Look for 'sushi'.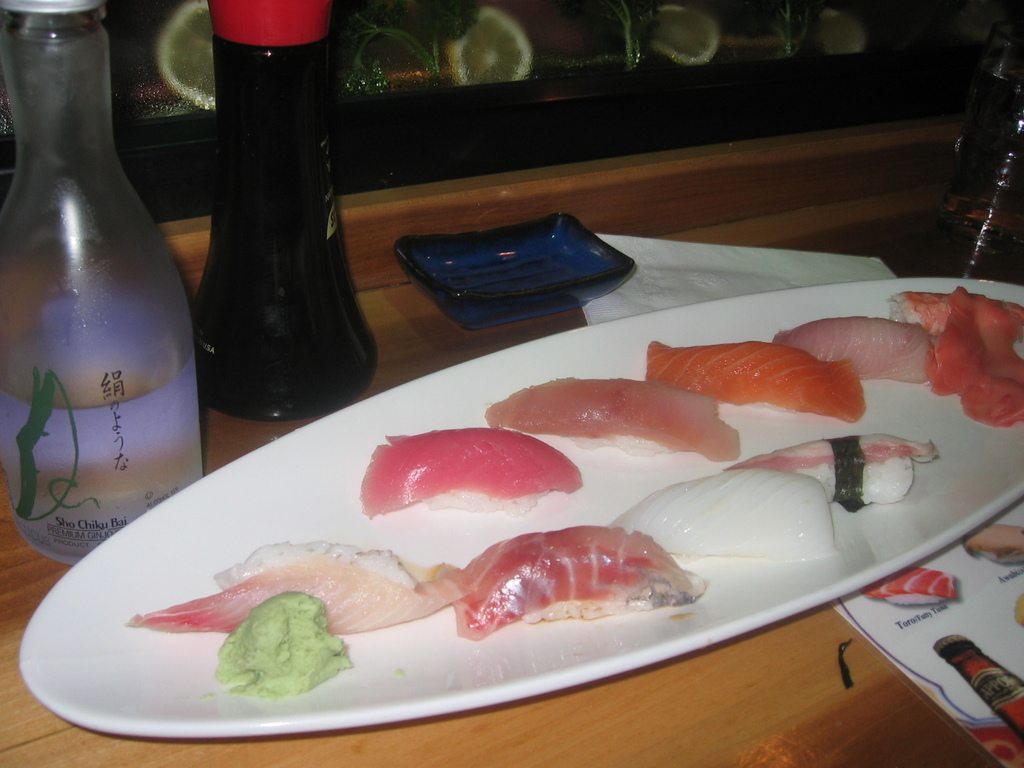
Found: Rect(362, 429, 584, 514).
